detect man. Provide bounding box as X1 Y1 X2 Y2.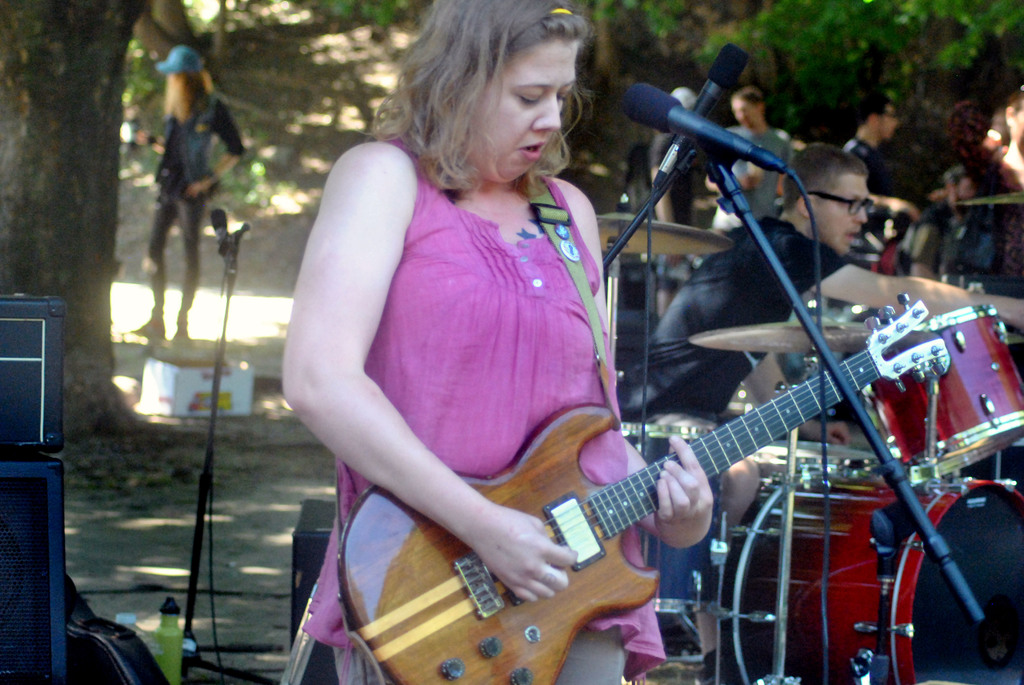
697 77 794 239.
